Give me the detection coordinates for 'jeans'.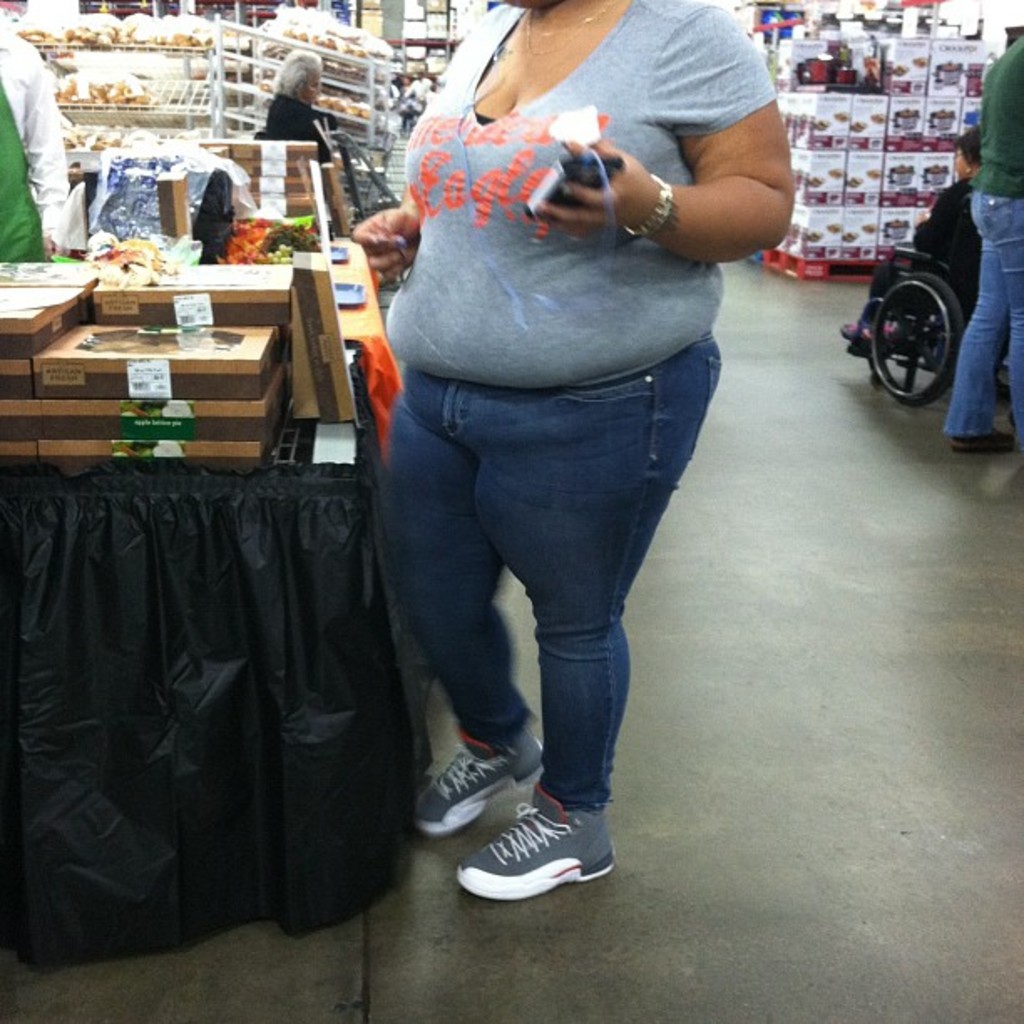
[939, 189, 1022, 448].
